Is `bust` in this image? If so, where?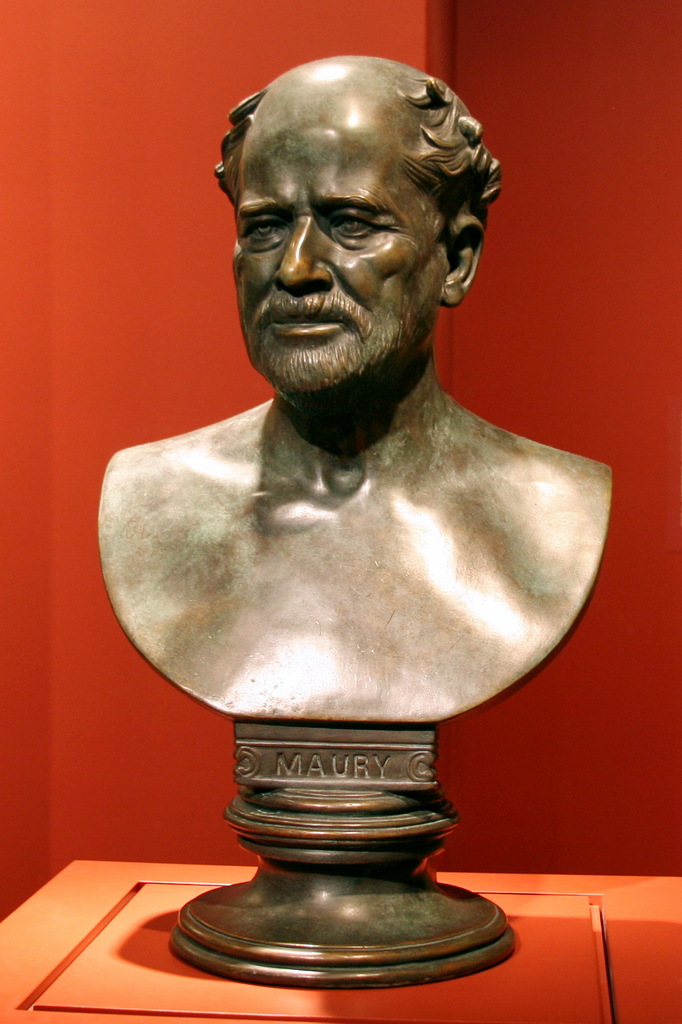
Yes, at (left=91, top=52, right=614, bottom=729).
